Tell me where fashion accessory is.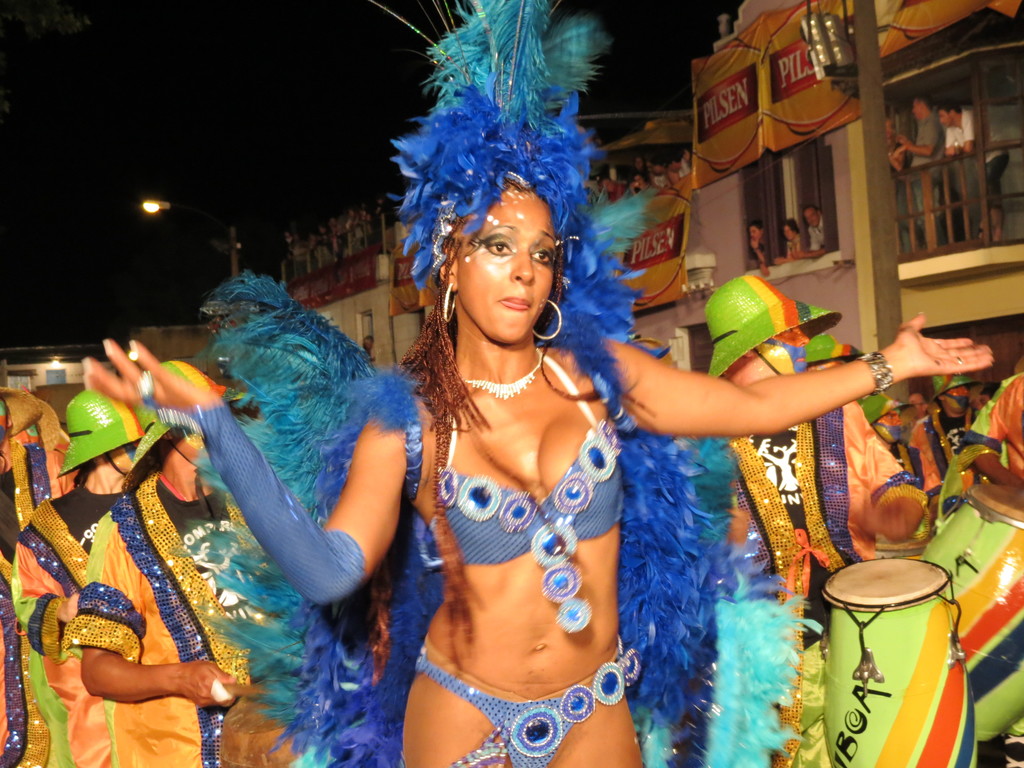
fashion accessory is at <box>856,349,894,399</box>.
